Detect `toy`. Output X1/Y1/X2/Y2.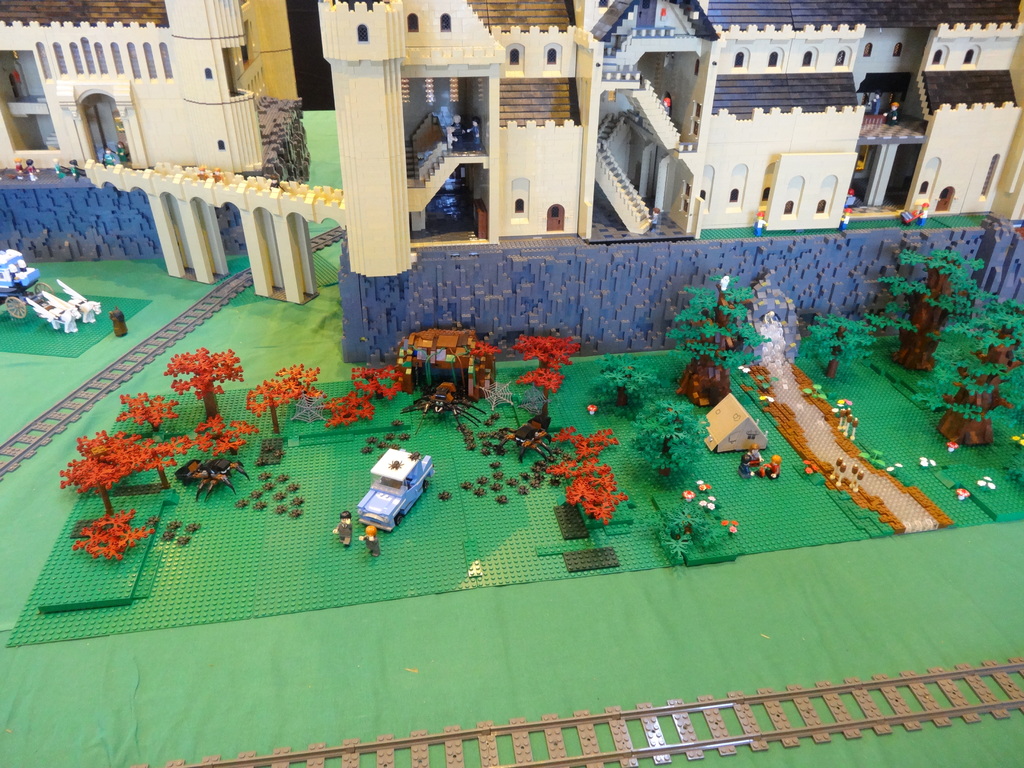
518/333/580/421.
